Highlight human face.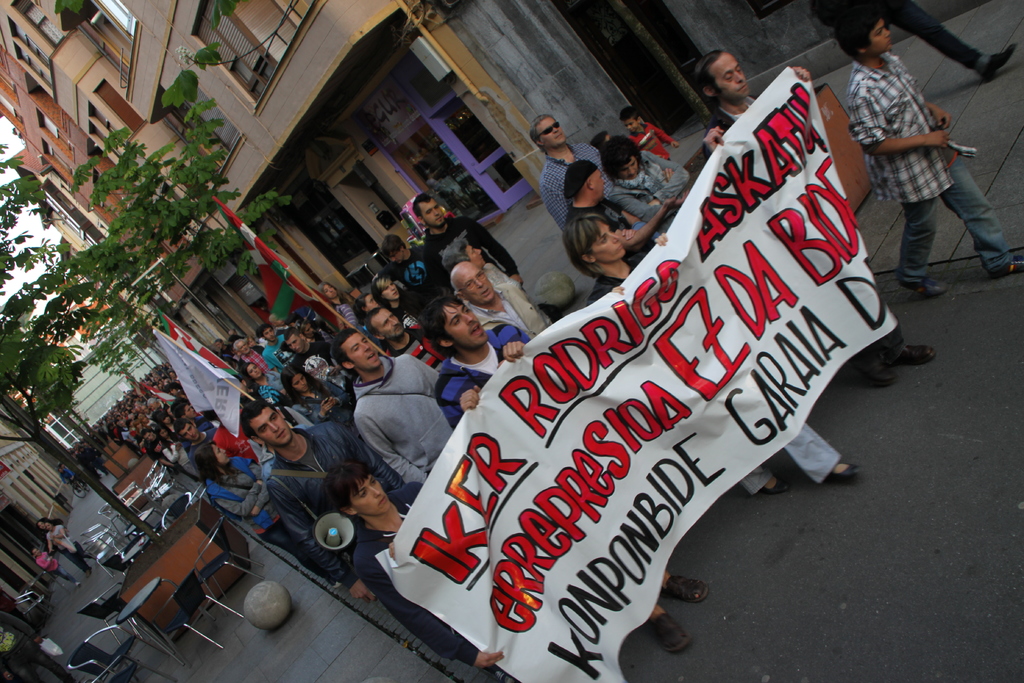
Highlighted region: l=625, t=117, r=642, b=136.
